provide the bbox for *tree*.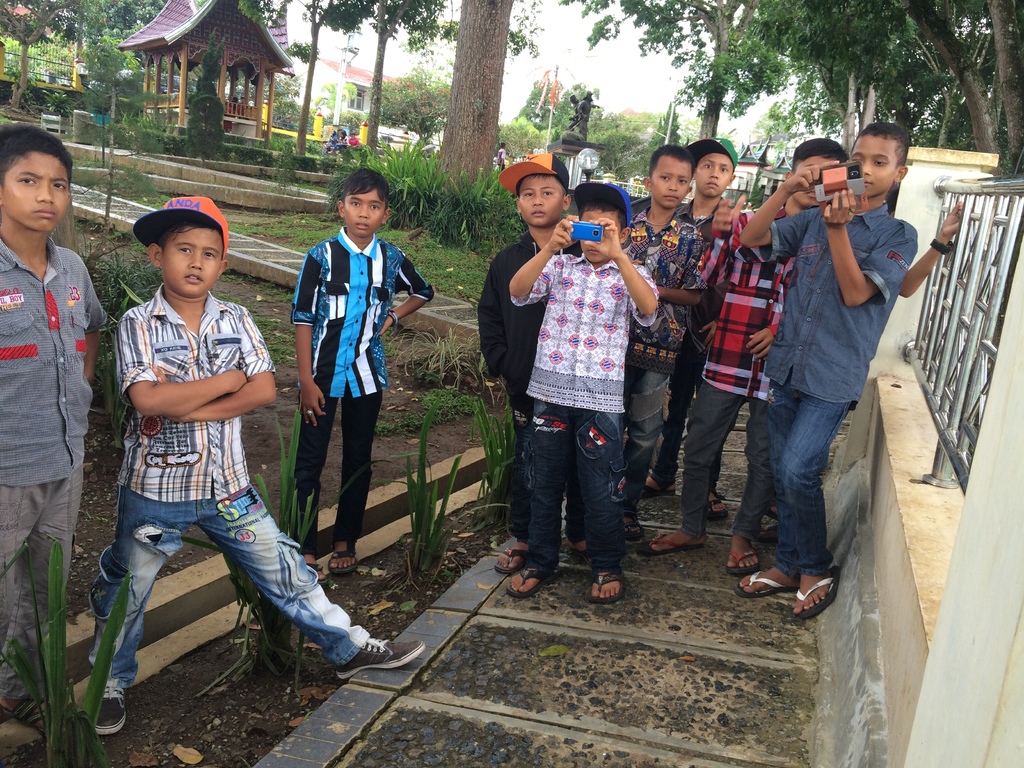
locate(911, 0, 1023, 179).
